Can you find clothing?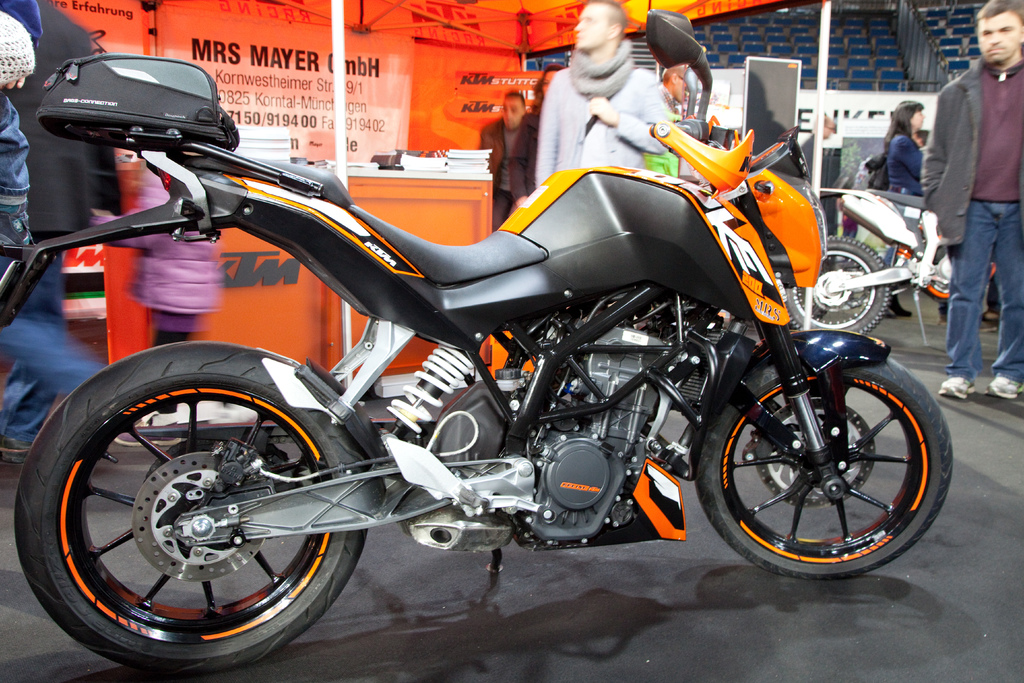
Yes, bounding box: [877,130,931,295].
